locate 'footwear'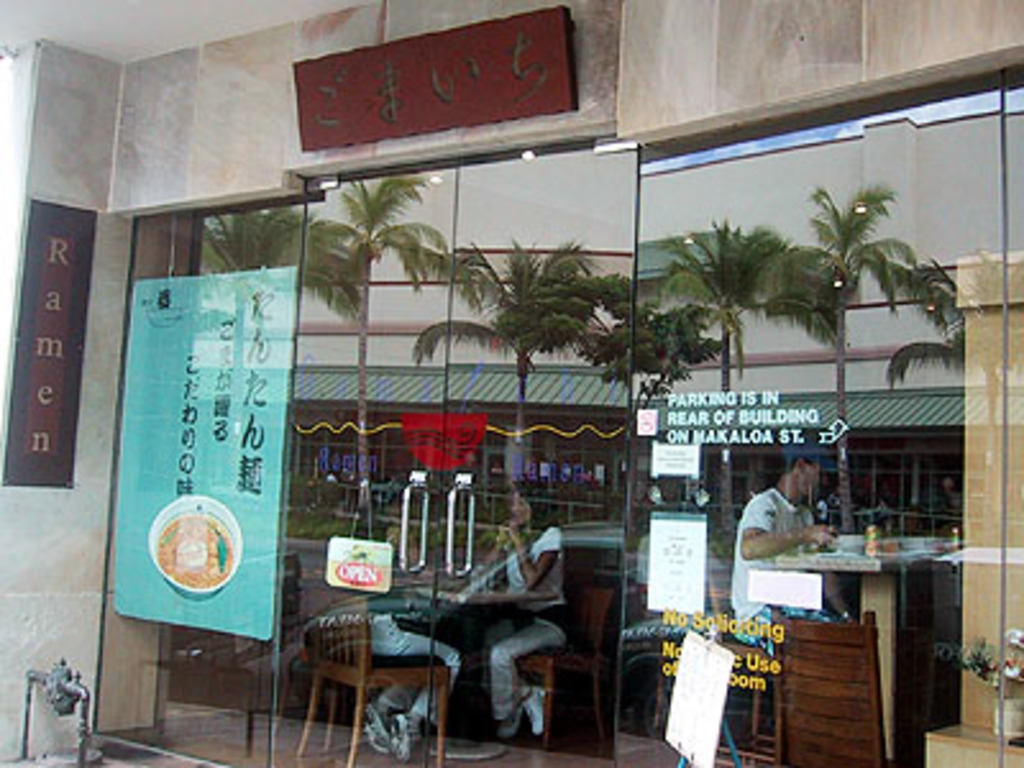
(left=499, top=701, right=525, bottom=740)
